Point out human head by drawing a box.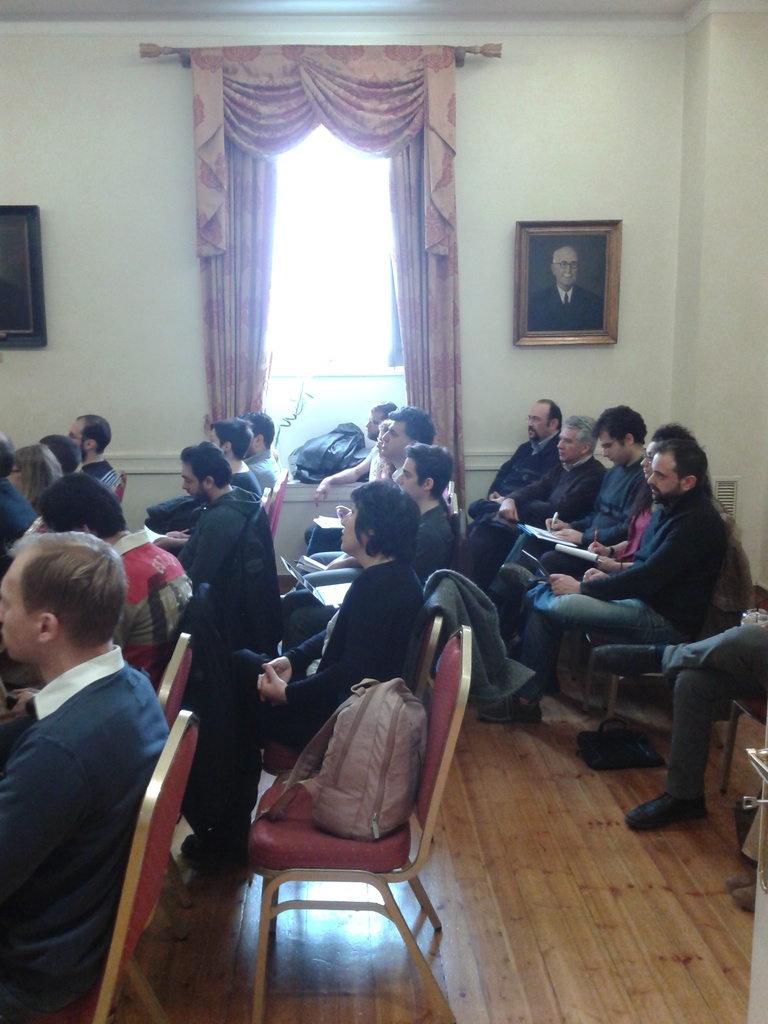
{"x1": 212, "y1": 417, "x2": 254, "y2": 455}.
